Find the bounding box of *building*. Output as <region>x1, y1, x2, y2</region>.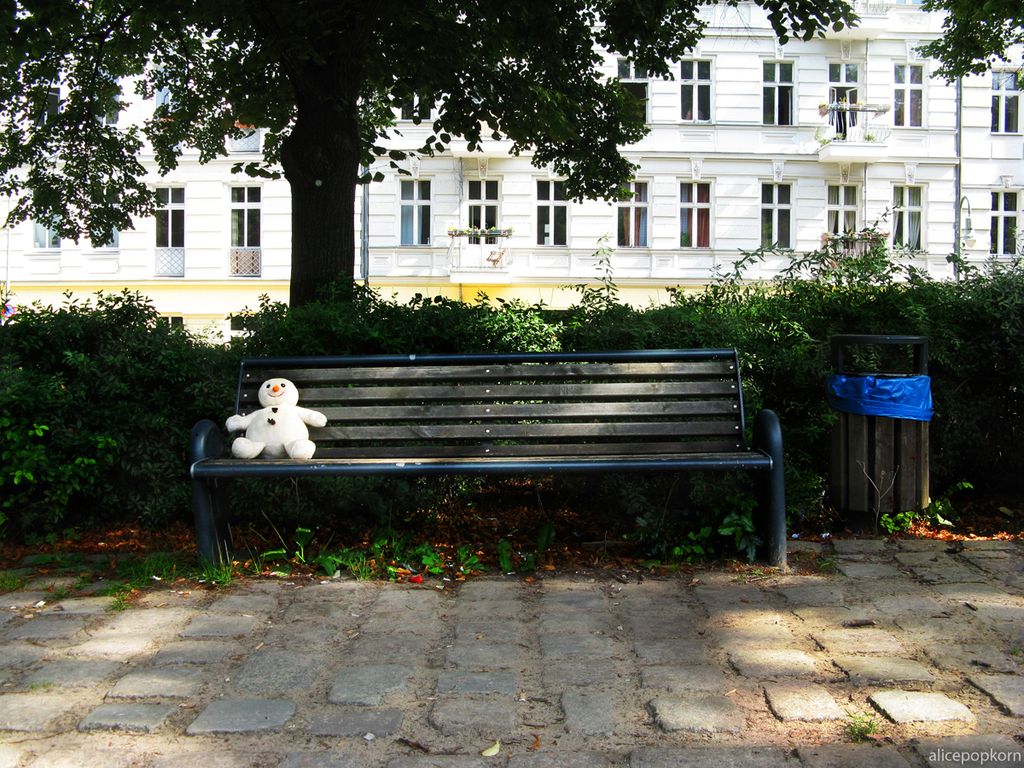
<region>0, 0, 1023, 311</region>.
